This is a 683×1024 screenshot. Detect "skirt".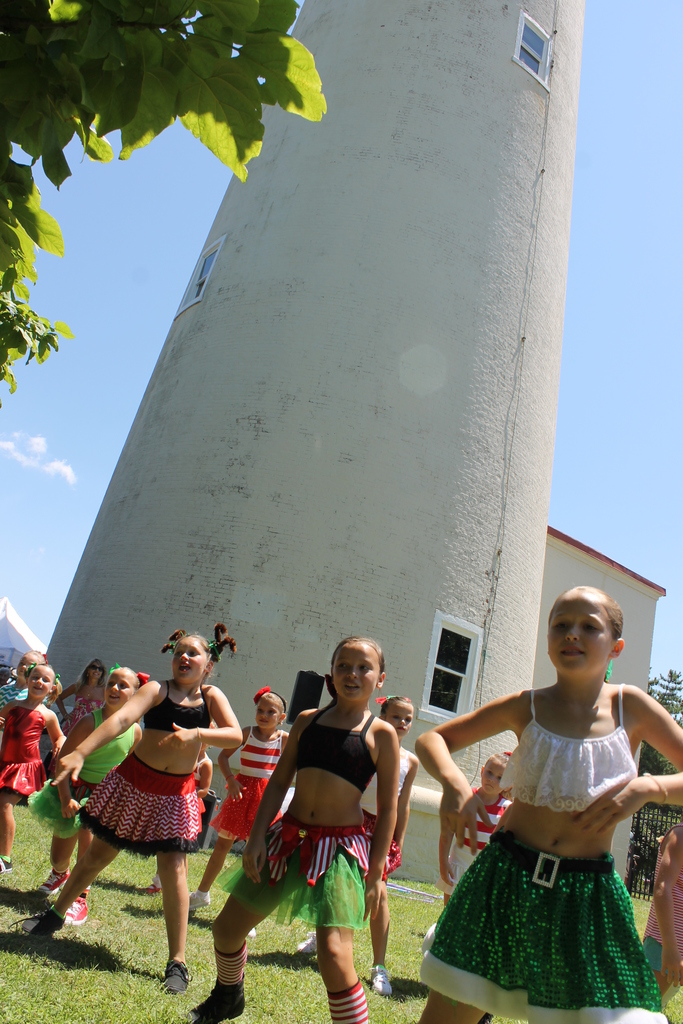
[left=80, top=753, right=201, bottom=863].
